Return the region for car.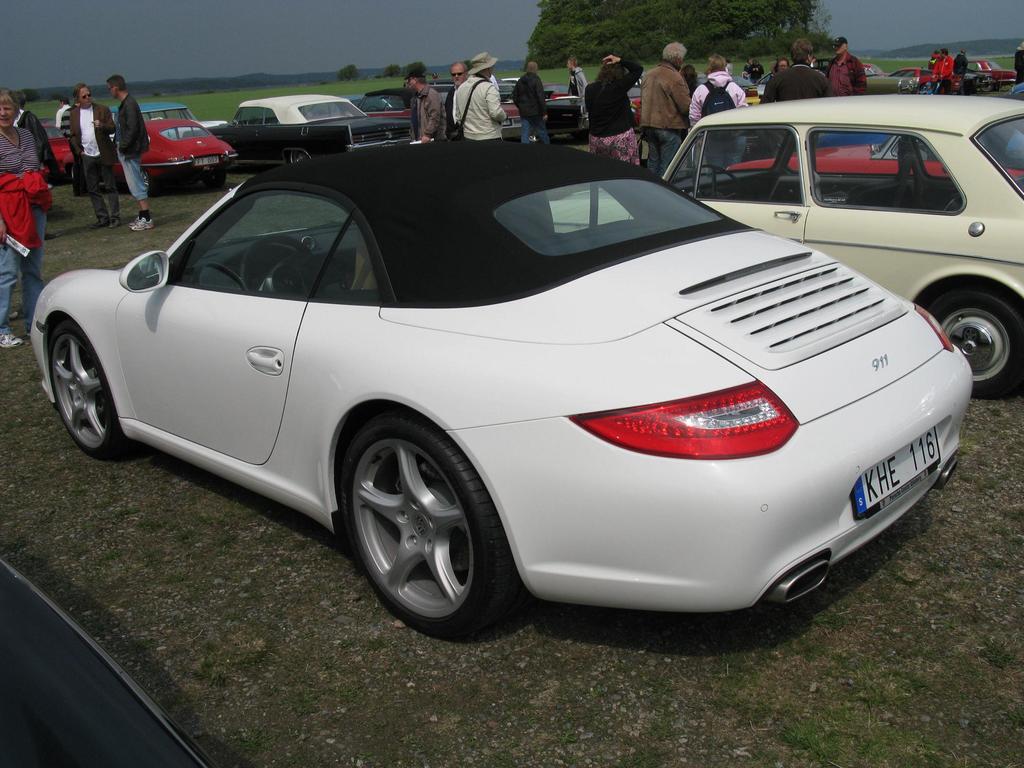
select_region(694, 73, 759, 98).
